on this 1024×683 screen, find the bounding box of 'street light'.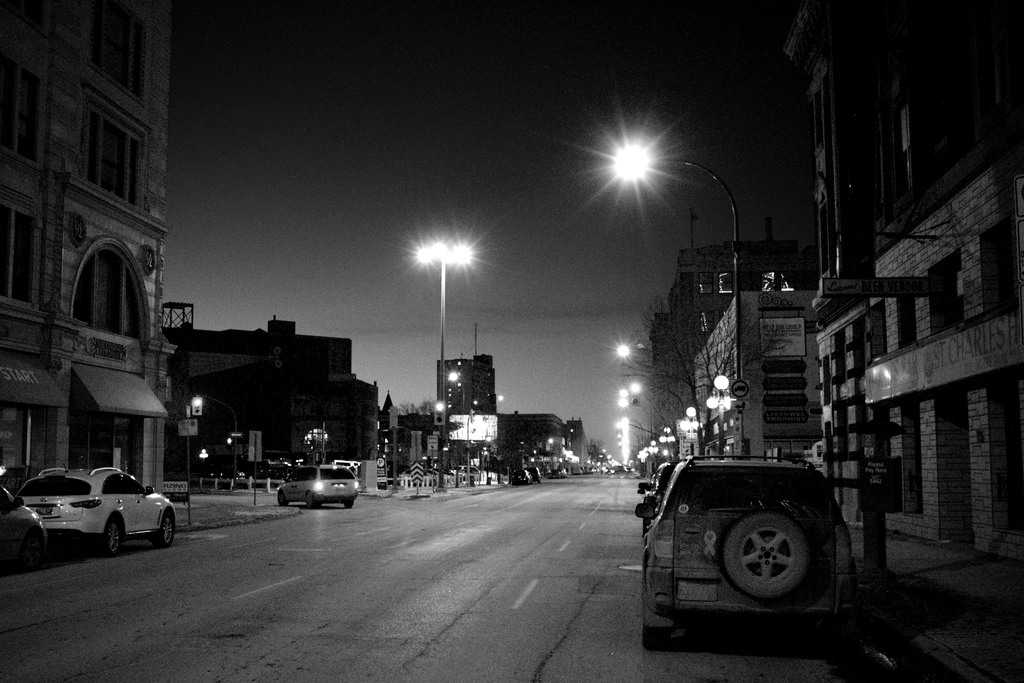
Bounding box: 414:233:472:485.
